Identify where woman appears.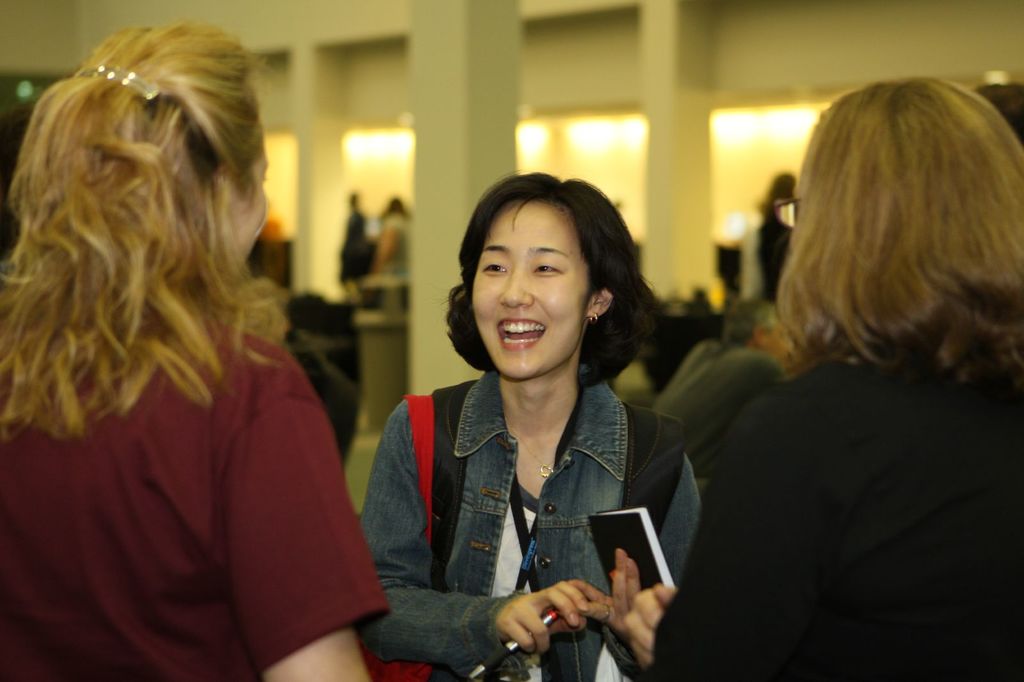
Appears at bbox=[639, 68, 1022, 681].
